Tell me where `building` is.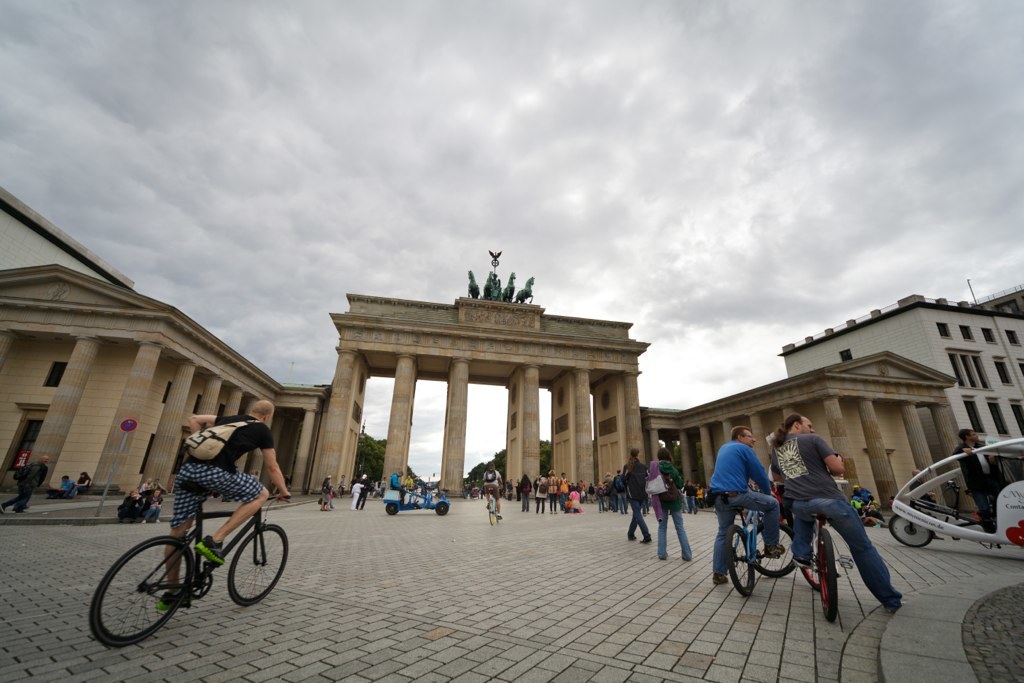
`building` is at bbox=(639, 352, 974, 530).
